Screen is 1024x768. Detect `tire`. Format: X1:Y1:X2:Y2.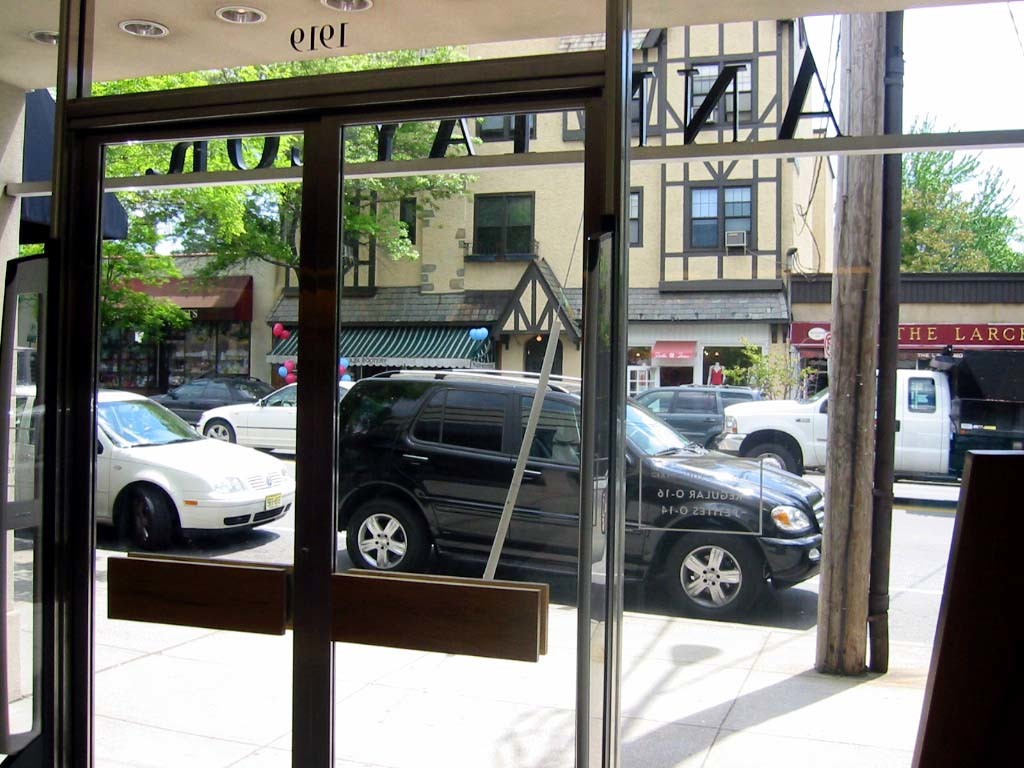
349:502:425:573.
